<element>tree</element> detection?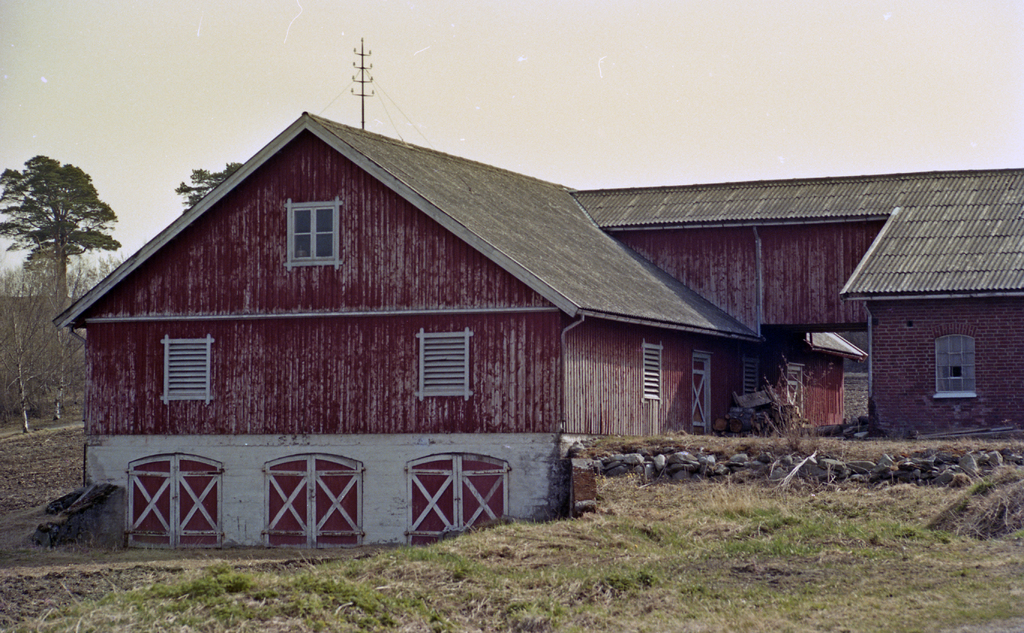
bbox=[15, 131, 102, 288]
